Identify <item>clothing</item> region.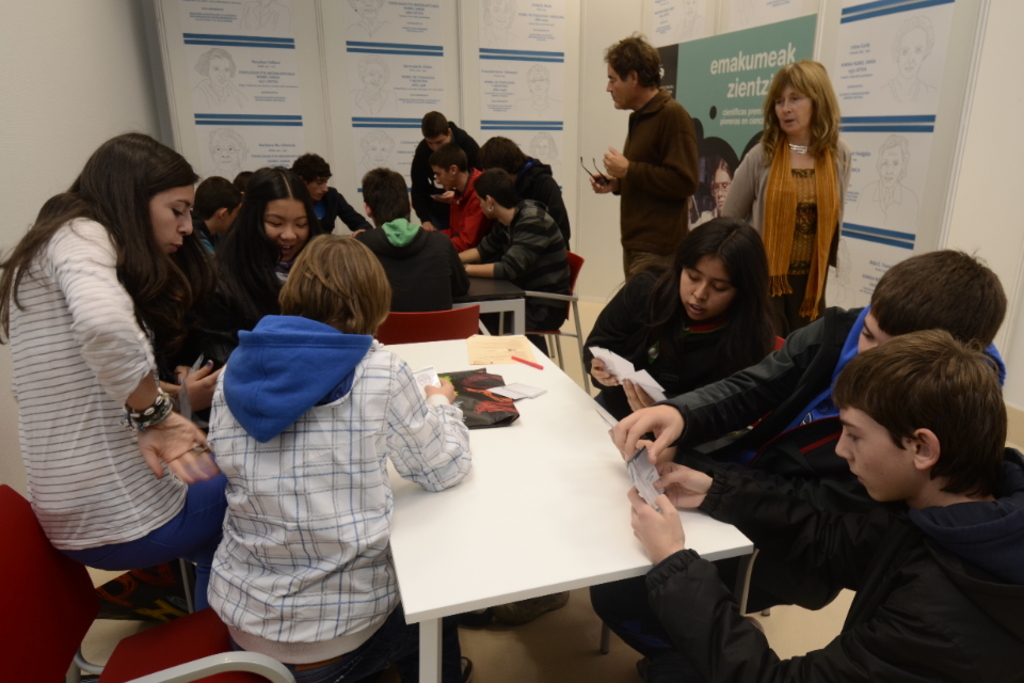
Region: left=235, top=243, right=307, bottom=334.
